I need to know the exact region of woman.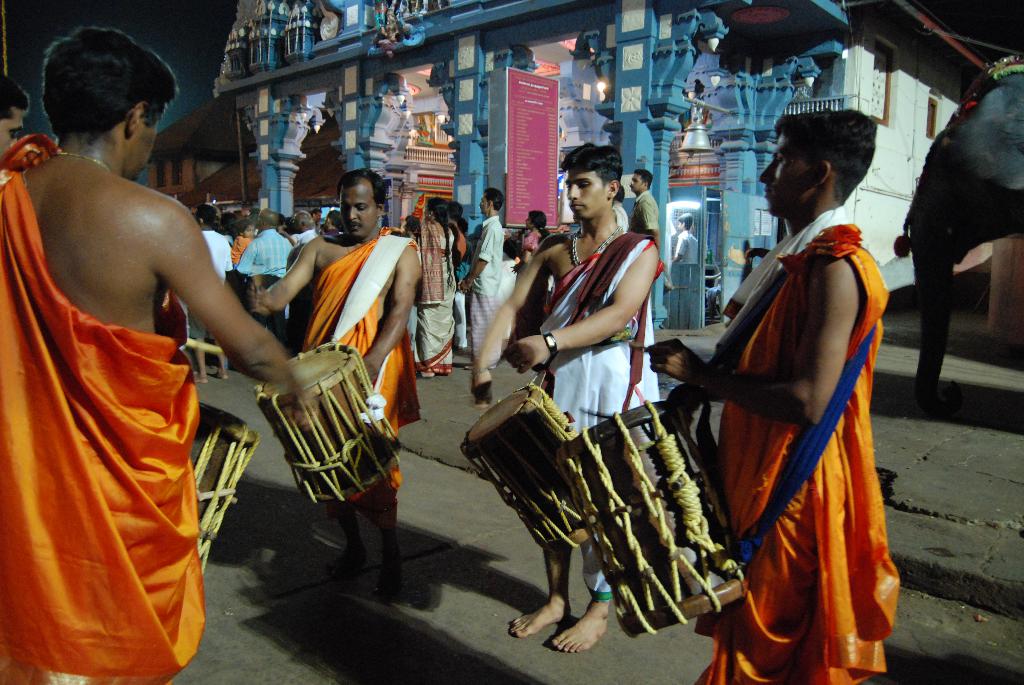
Region: left=214, top=211, right=239, bottom=243.
